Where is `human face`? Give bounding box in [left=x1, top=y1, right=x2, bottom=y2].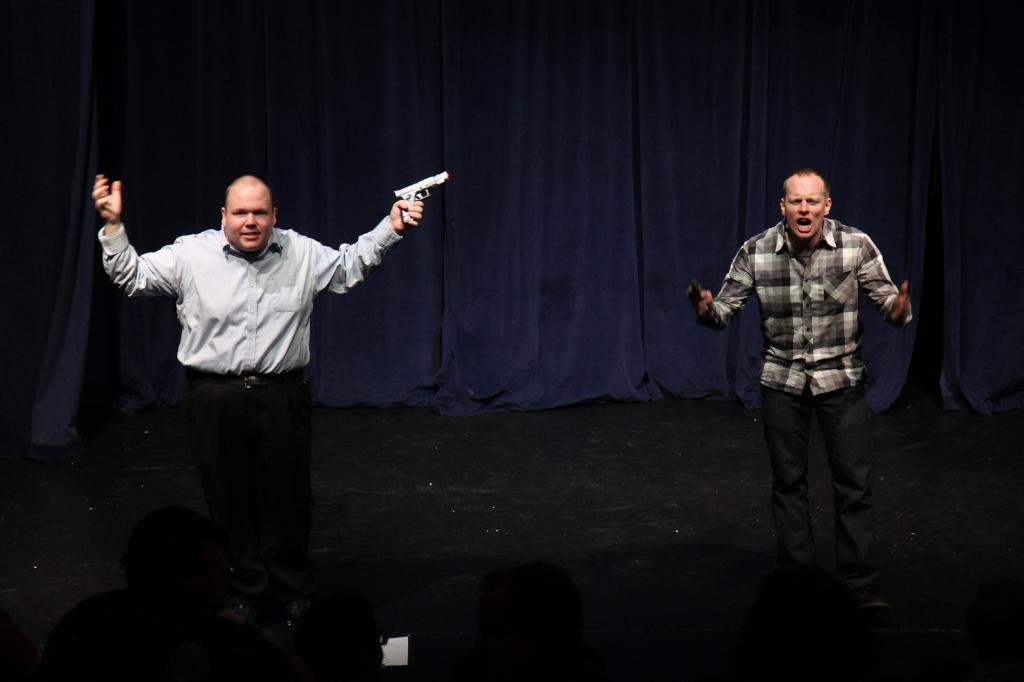
[left=783, top=176, right=827, bottom=239].
